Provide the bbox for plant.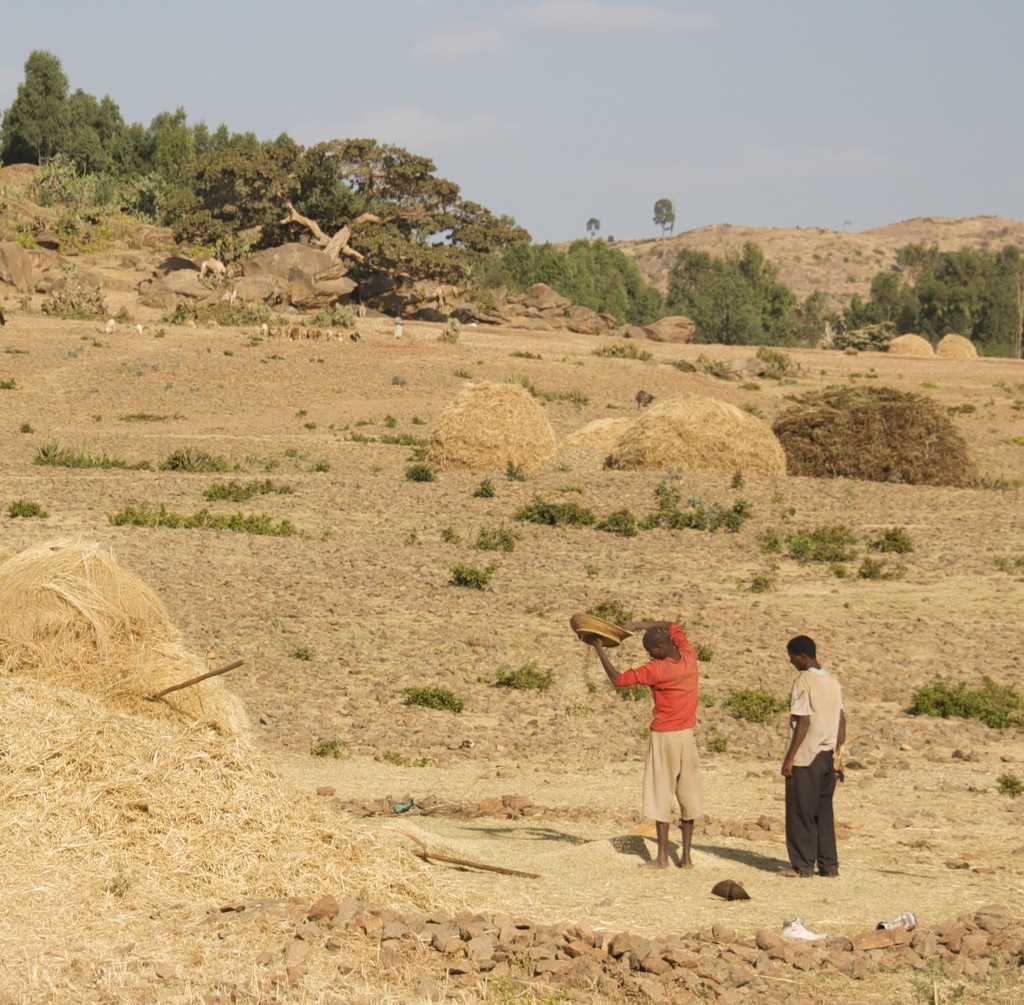
Rect(5, 493, 53, 522).
